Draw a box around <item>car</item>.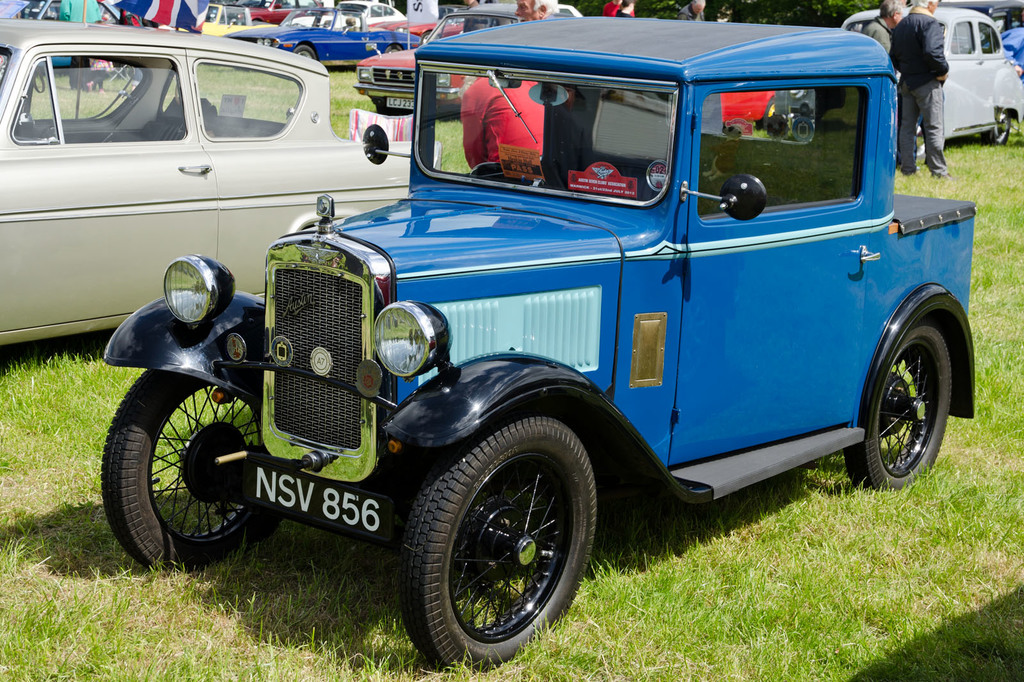
pyautogui.locateOnScreen(225, 8, 424, 67).
